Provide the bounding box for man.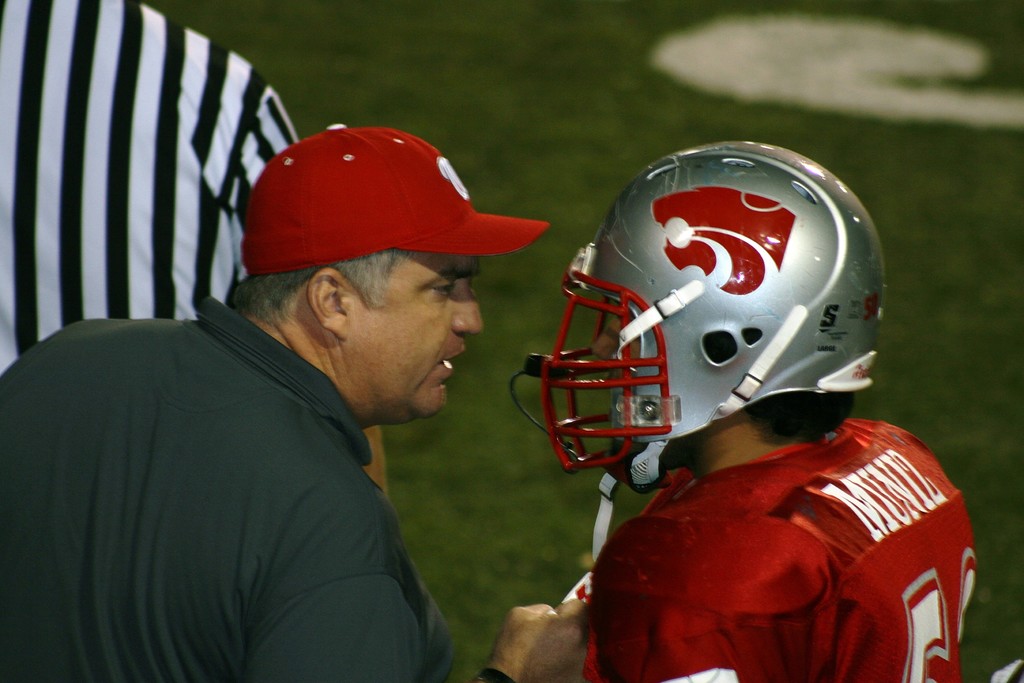
bbox=[509, 140, 979, 682].
